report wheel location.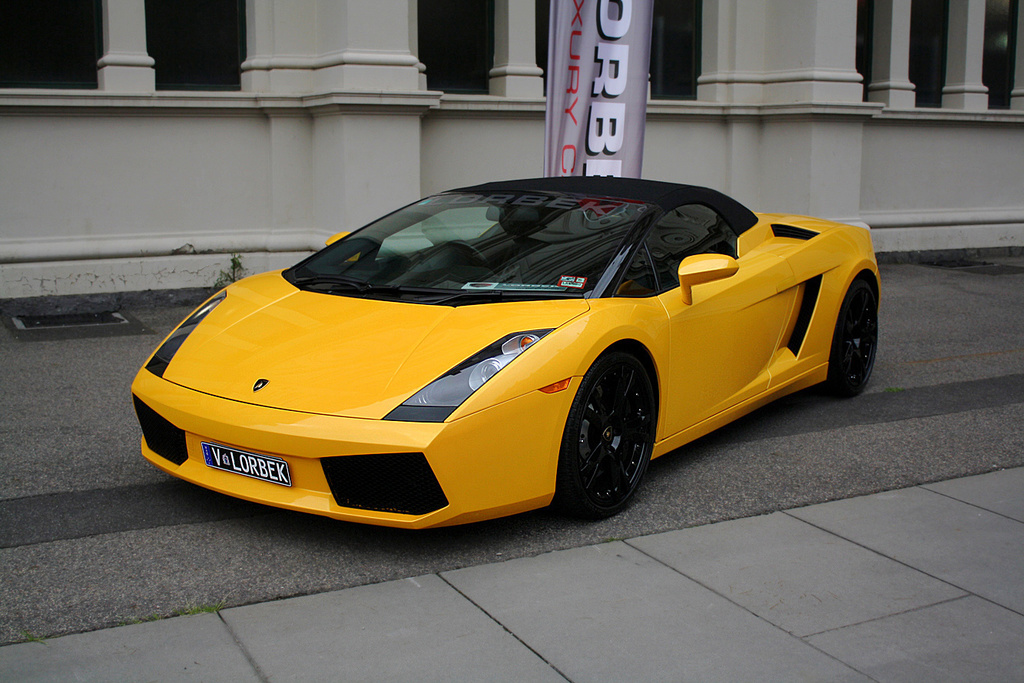
Report: bbox=(564, 352, 658, 517).
